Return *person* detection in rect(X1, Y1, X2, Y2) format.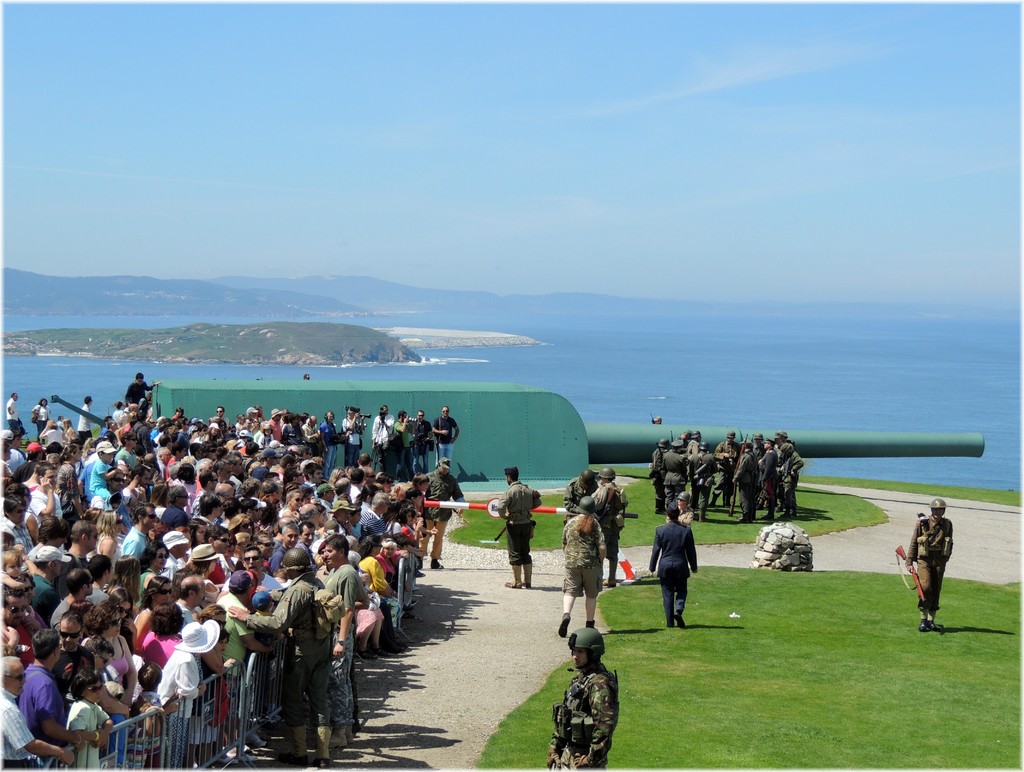
rect(549, 623, 620, 769).
